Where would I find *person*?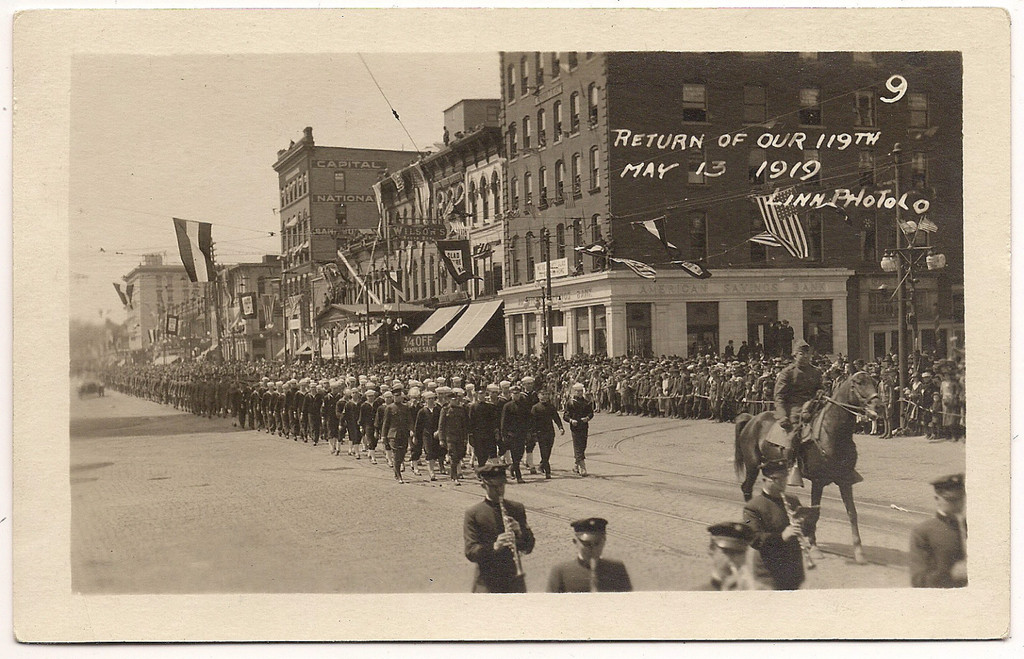
At 686, 517, 778, 594.
